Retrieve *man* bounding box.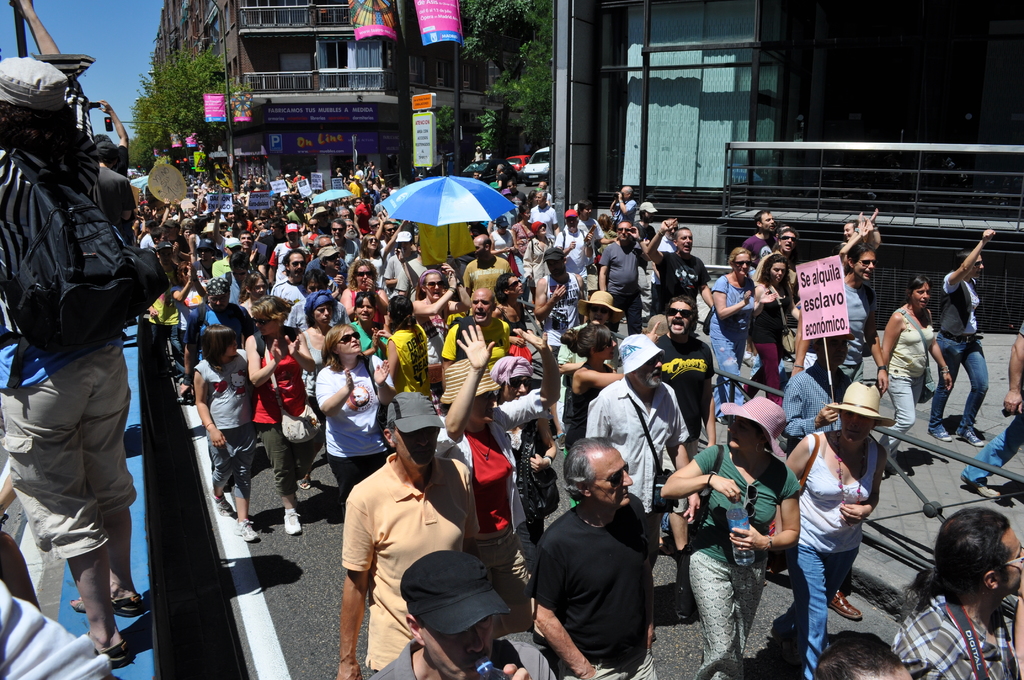
Bounding box: bbox(92, 98, 129, 177).
